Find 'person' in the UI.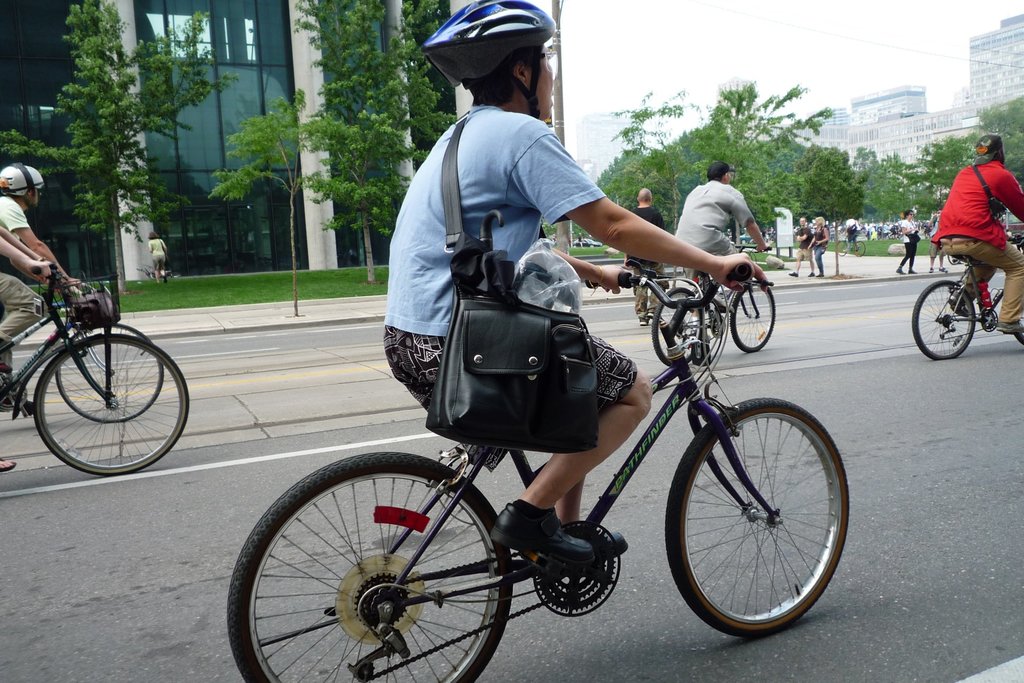
UI element at (891,205,920,277).
